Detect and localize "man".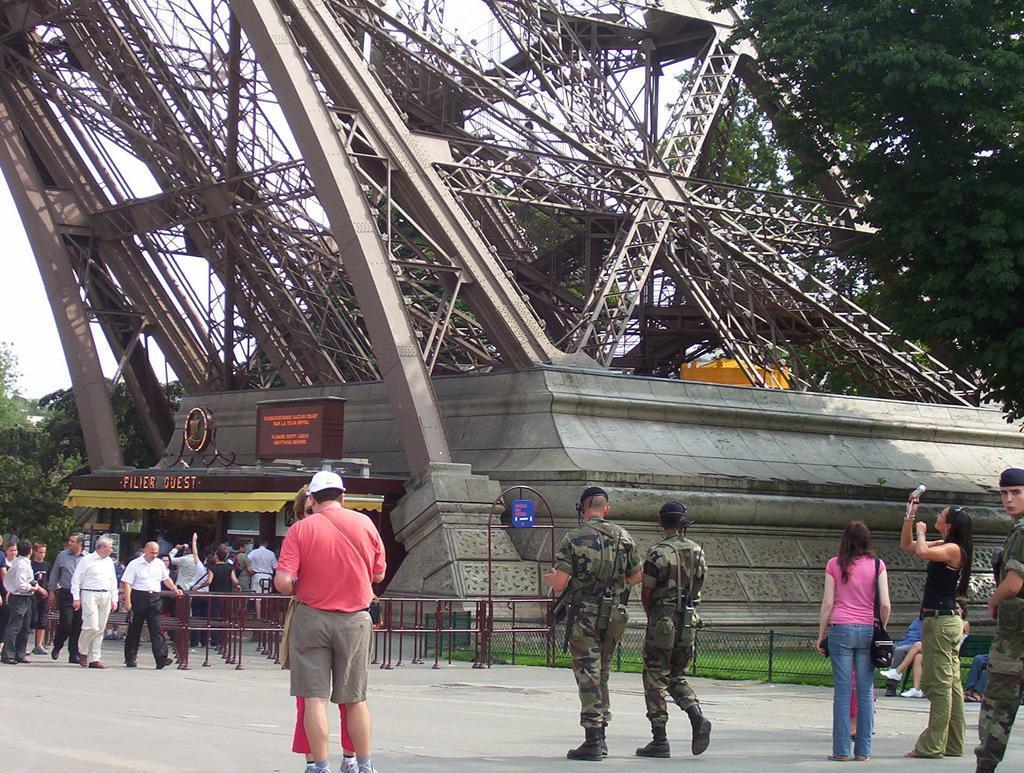
Localized at (119, 543, 186, 675).
